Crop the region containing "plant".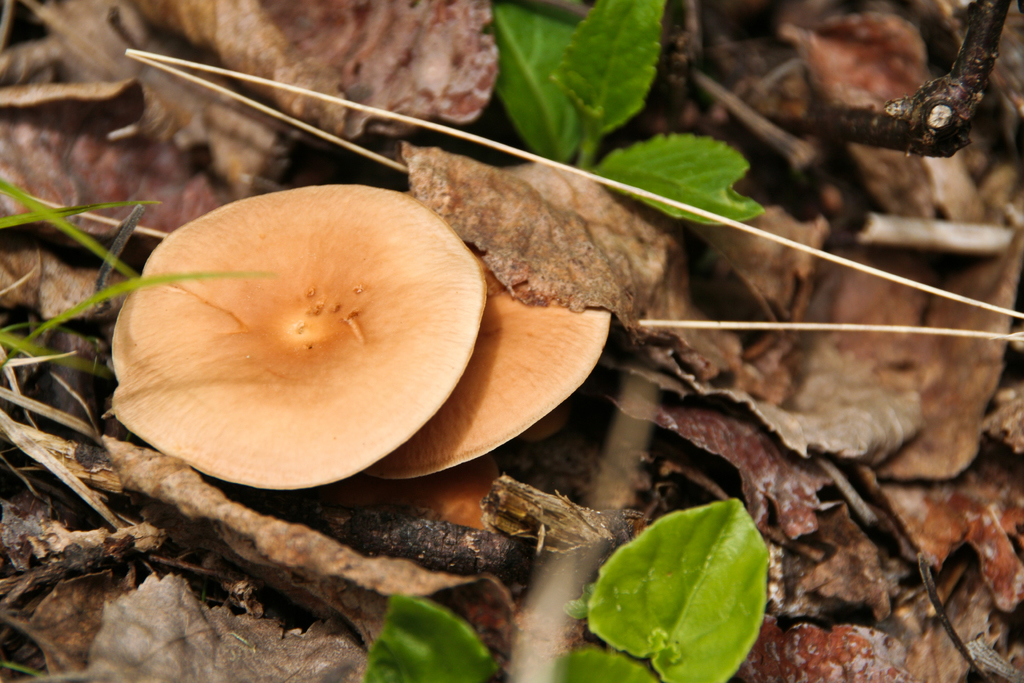
Crop region: 362:491:769:682.
